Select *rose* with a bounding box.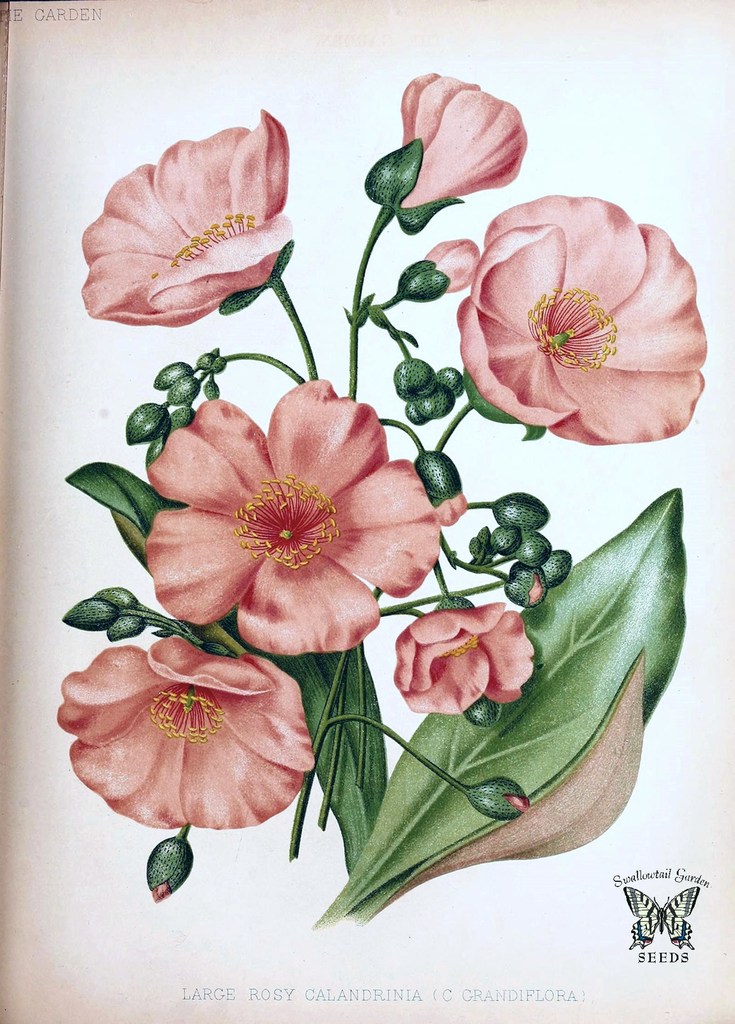
(x1=138, y1=378, x2=445, y2=653).
